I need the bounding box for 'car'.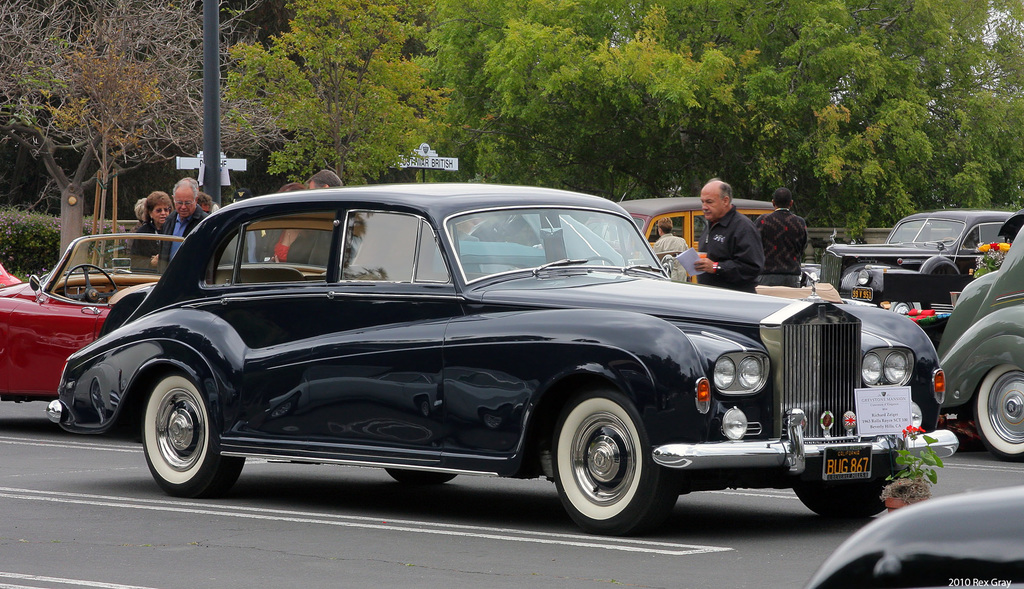
Here it is: BBox(457, 208, 617, 280).
